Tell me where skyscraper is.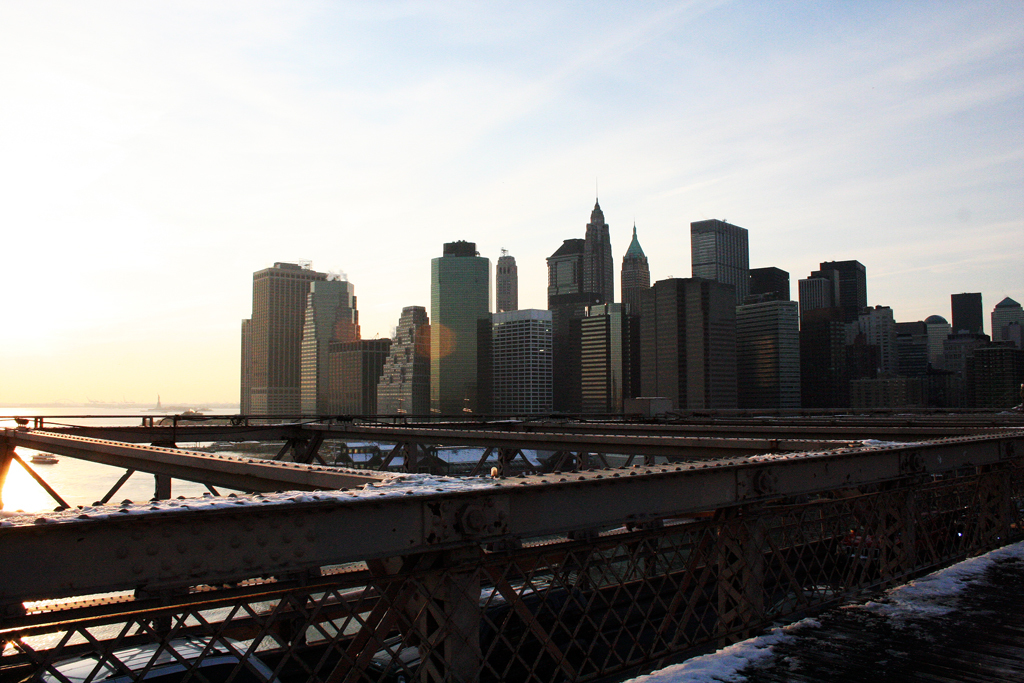
skyscraper is at {"left": 480, "top": 314, "right": 559, "bottom": 414}.
